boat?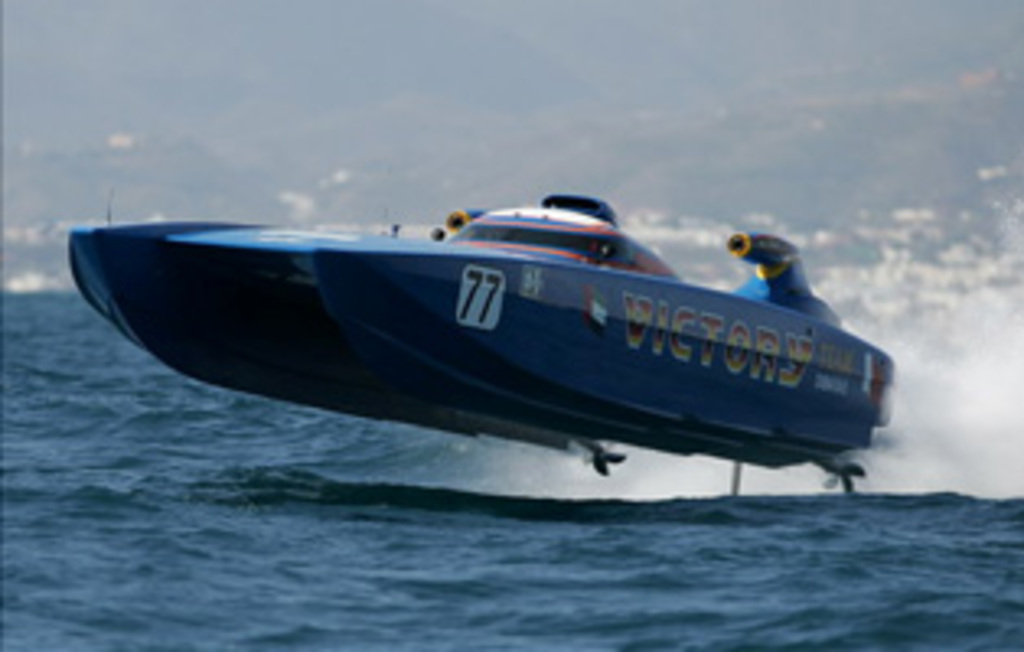
bbox=[42, 192, 926, 486]
